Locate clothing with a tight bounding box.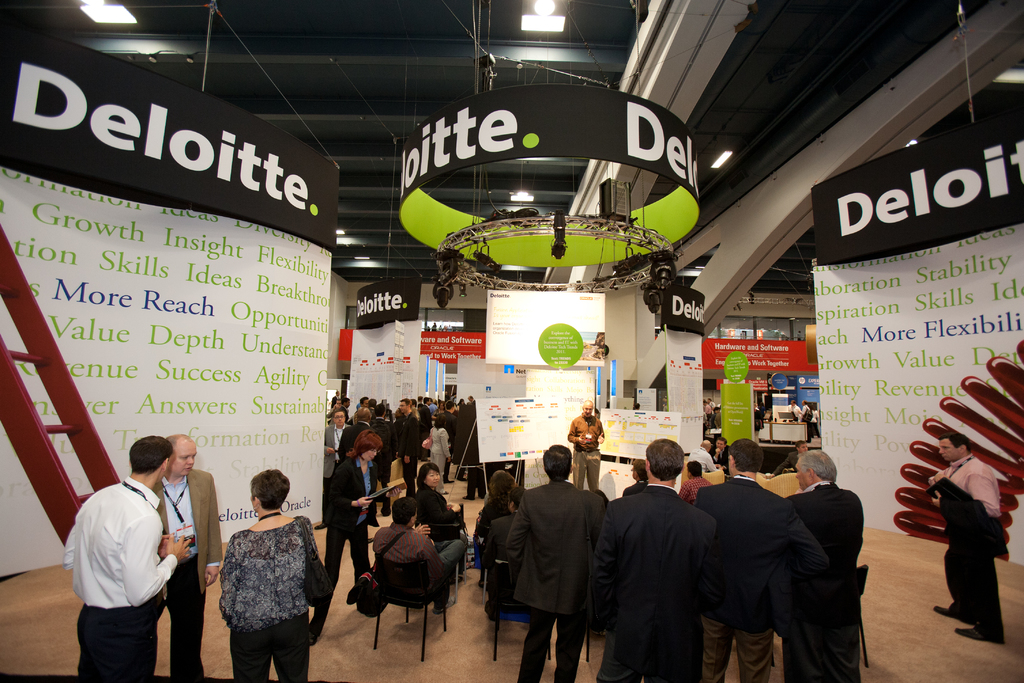
box=[400, 409, 424, 488].
